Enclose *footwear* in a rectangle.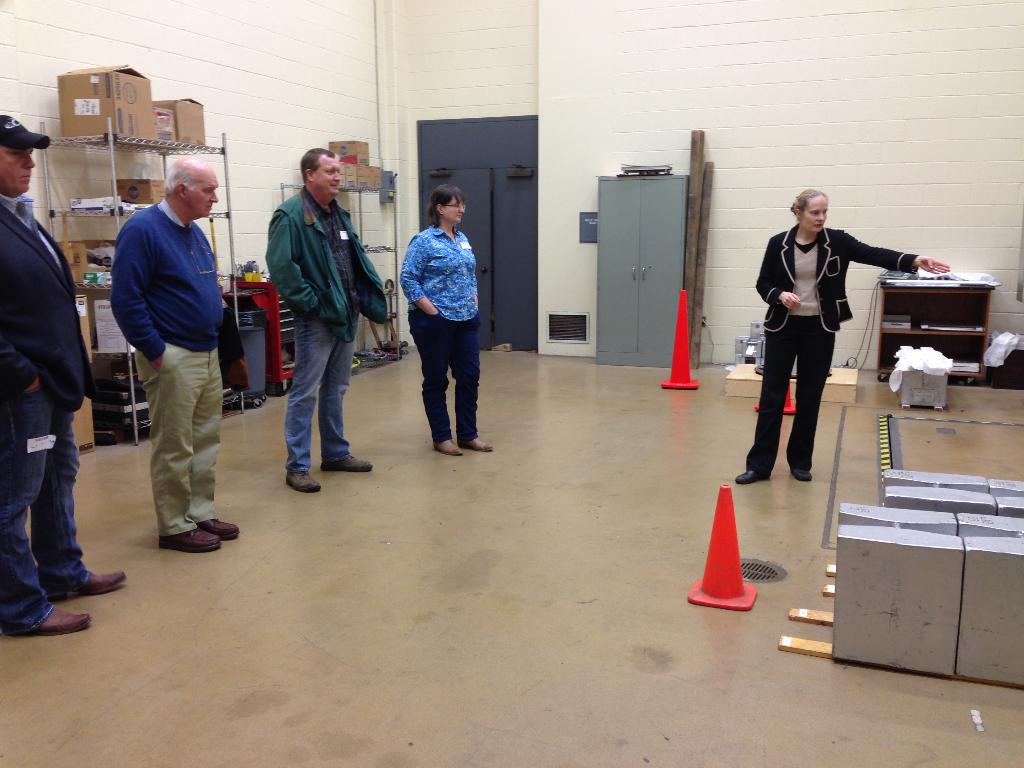
bbox=[289, 468, 324, 496].
